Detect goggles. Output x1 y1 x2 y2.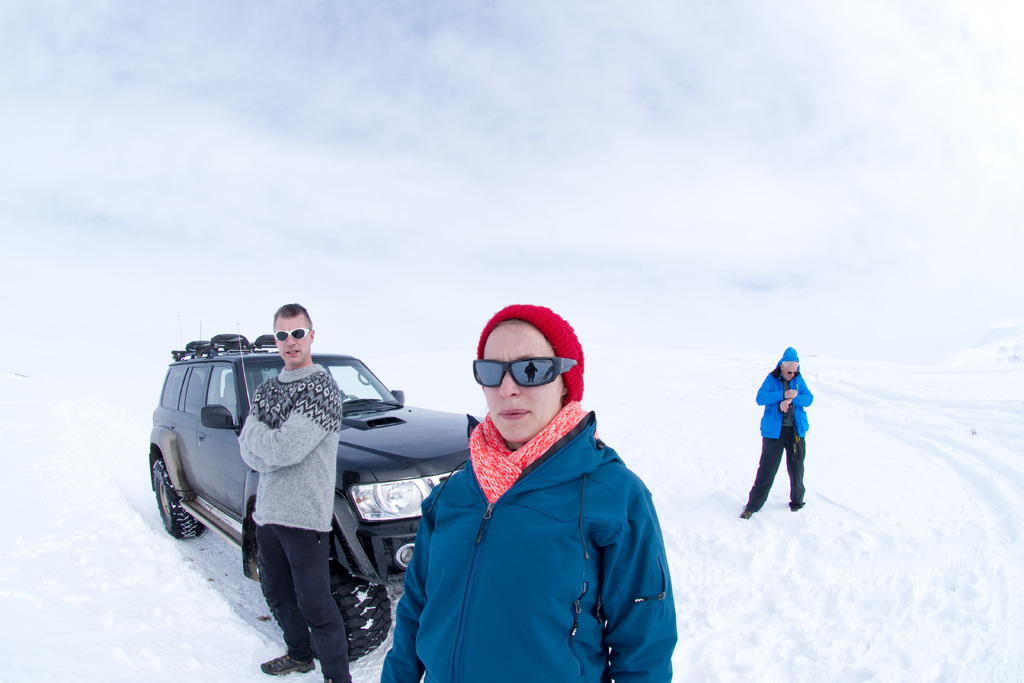
271 325 312 345.
